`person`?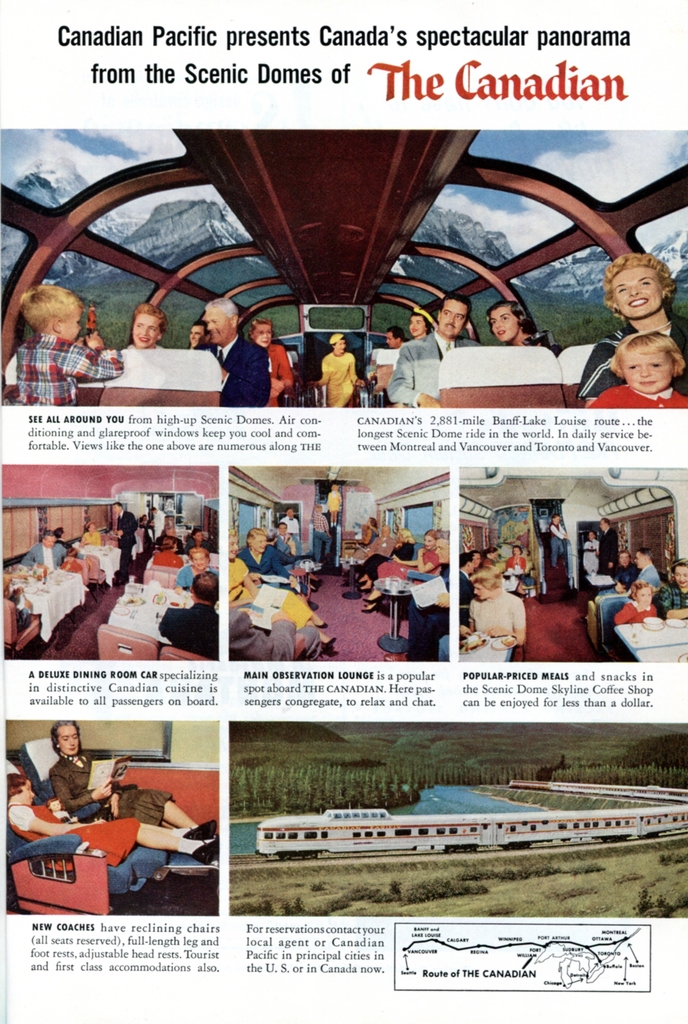
box(181, 527, 209, 555)
